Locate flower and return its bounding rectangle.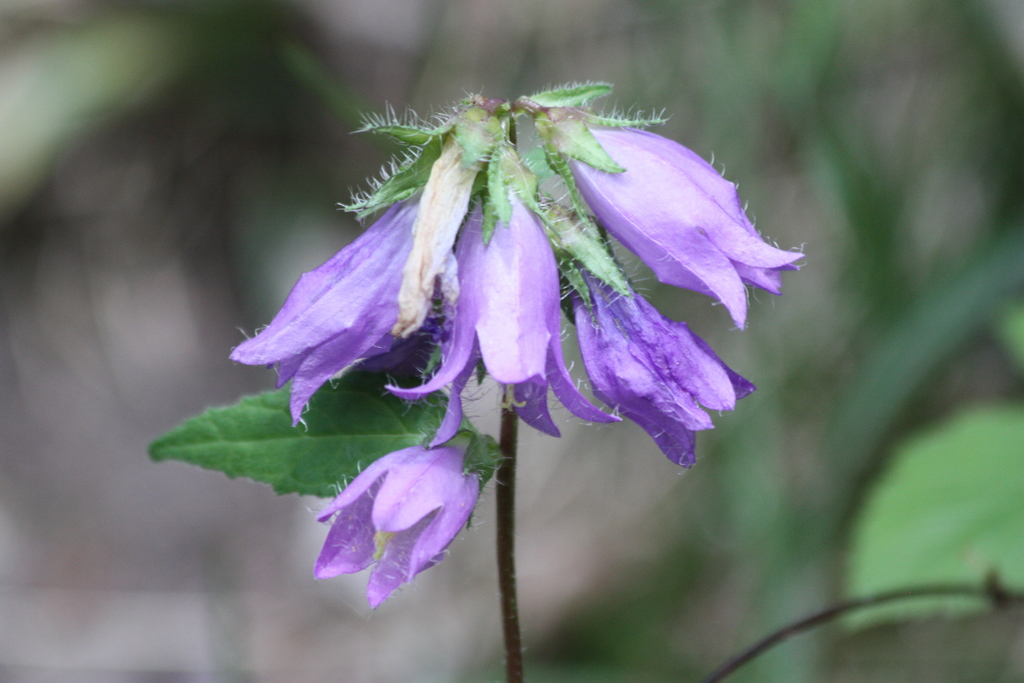
551:215:755:465.
